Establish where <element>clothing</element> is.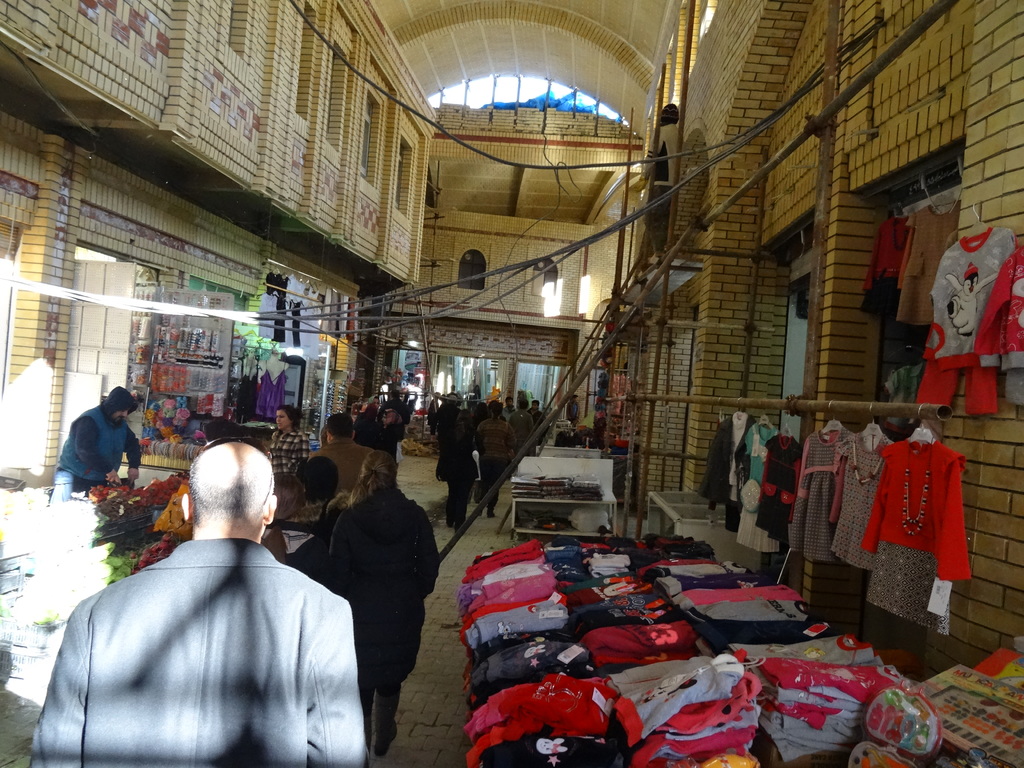
Established at 56, 385, 146, 493.
